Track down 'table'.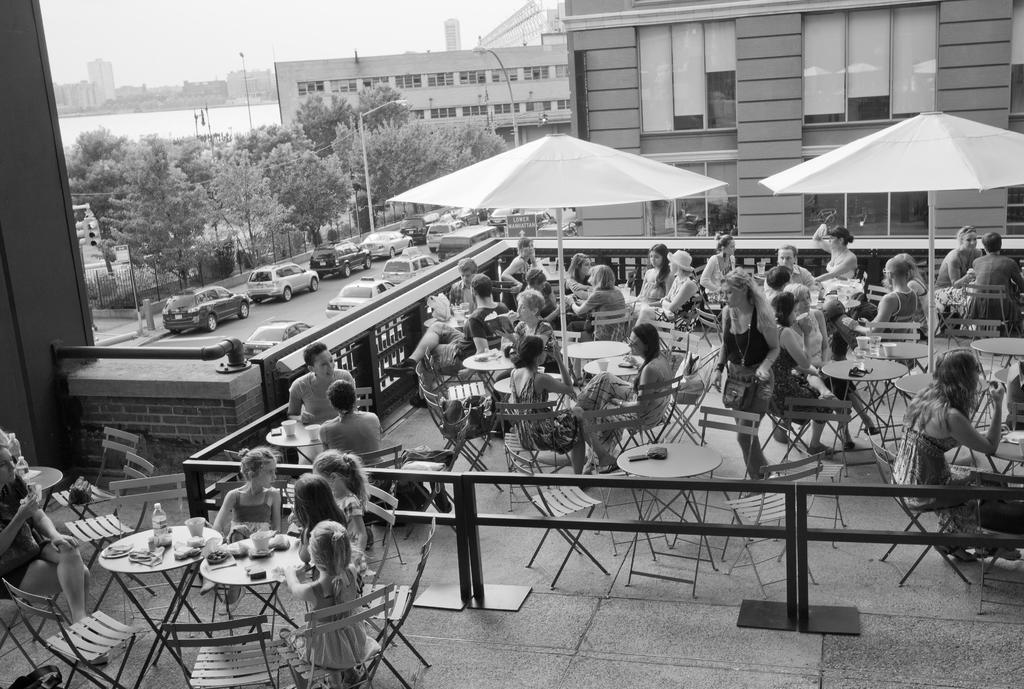
Tracked to l=616, t=441, r=726, b=597.
